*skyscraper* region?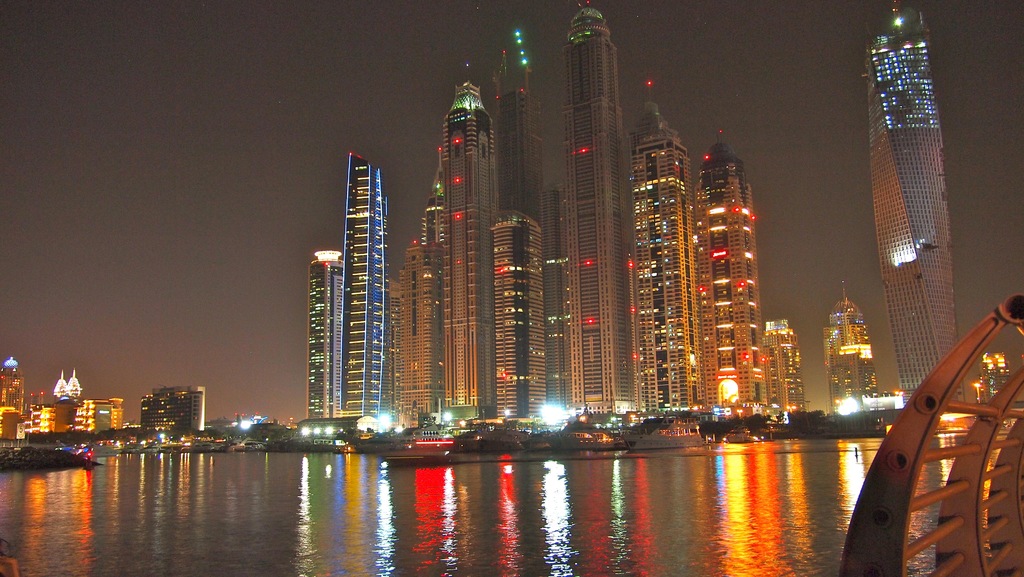
{"x1": 383, "y1": 158, "x2": 461, "y2": 434}
